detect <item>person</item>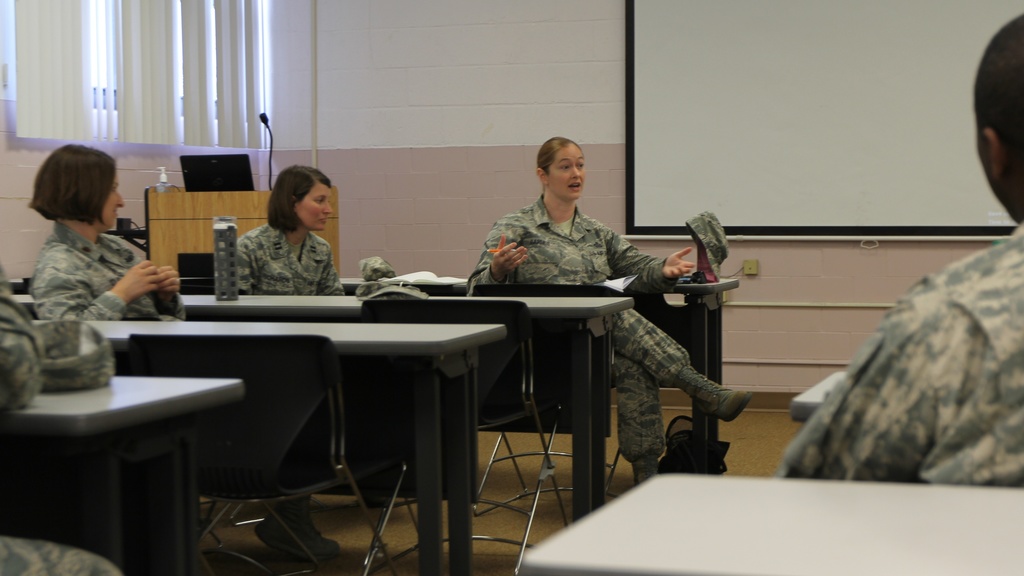
detection(455, 132, 750, 493)
